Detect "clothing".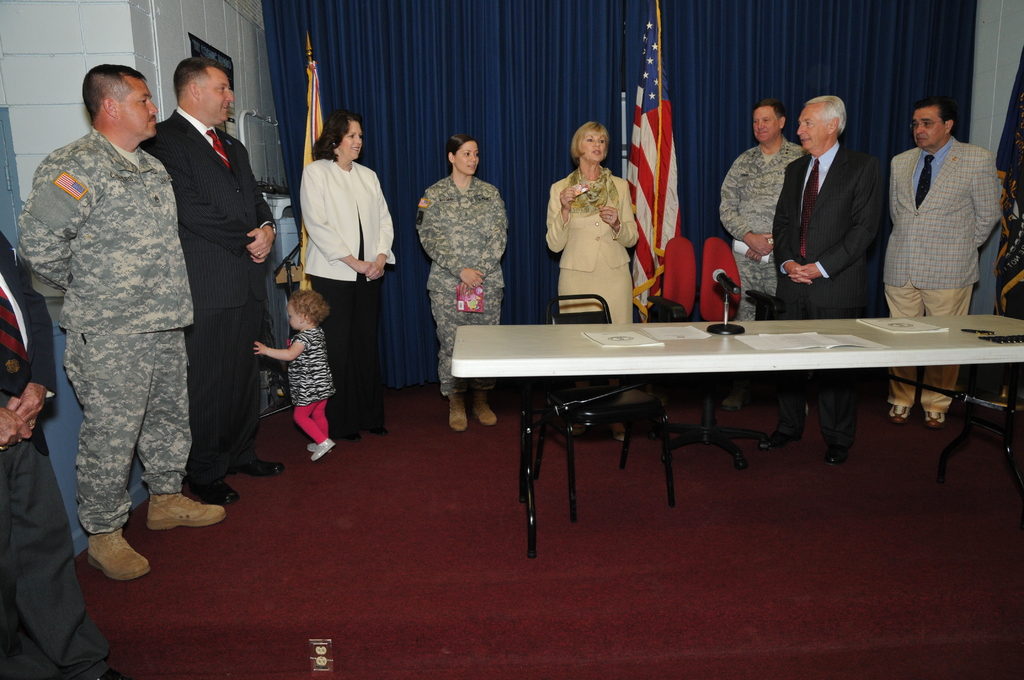
Detected at bbox=(12, 122, 202, 534).
